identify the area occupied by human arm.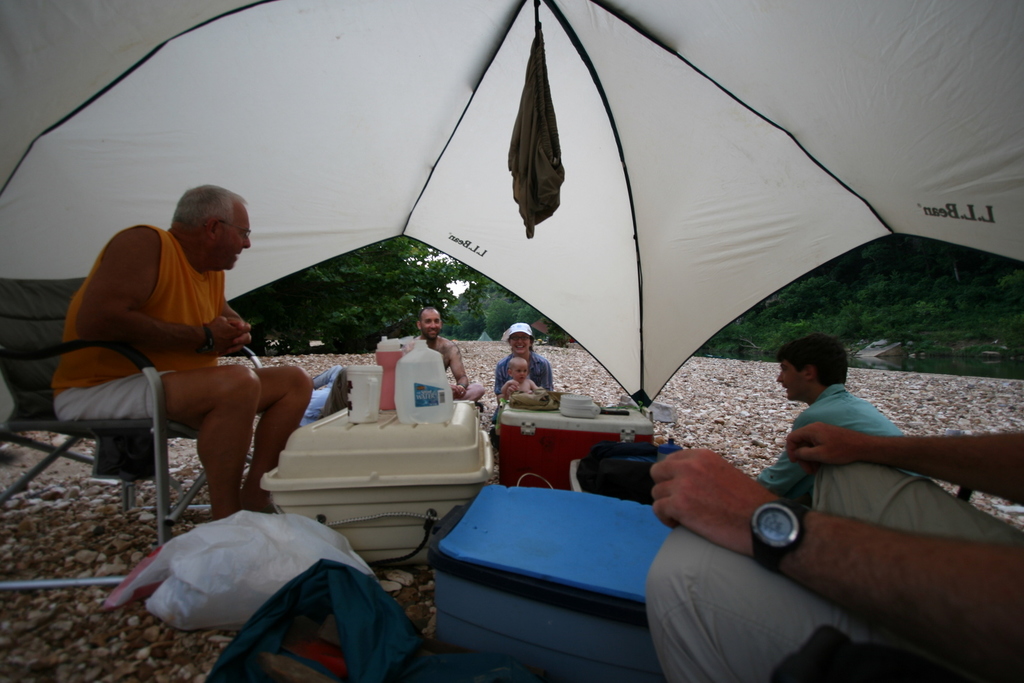
Area: (492,362,520,403).
